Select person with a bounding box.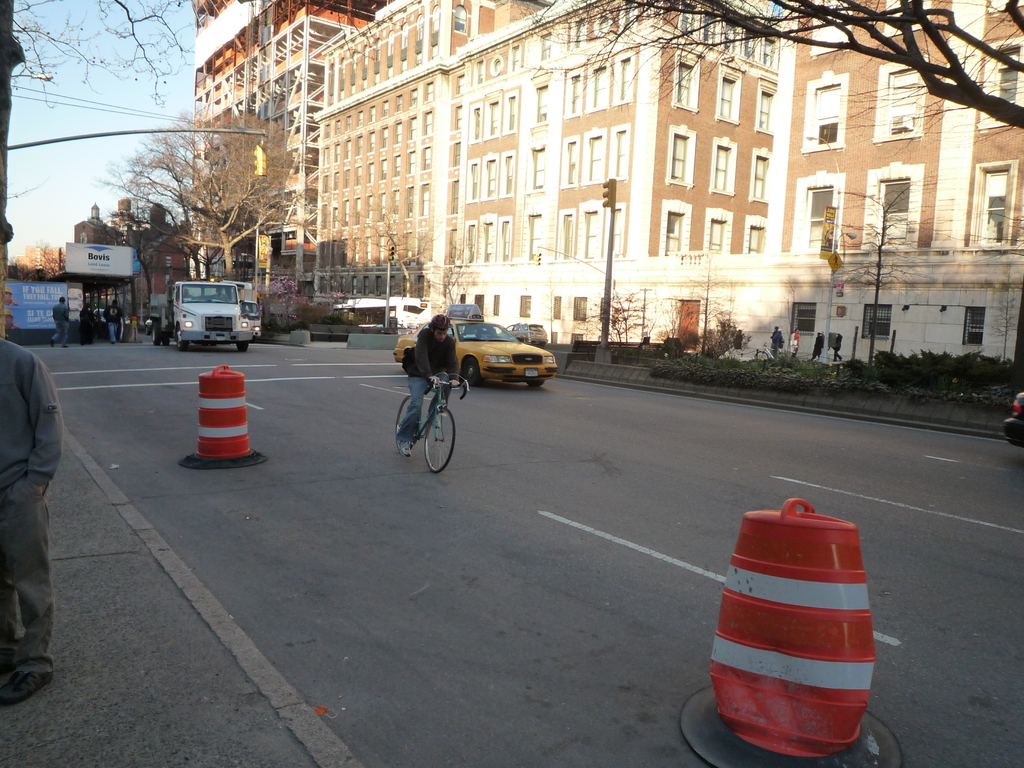
<bbox>77, 301, 100, 344</bbox>.
